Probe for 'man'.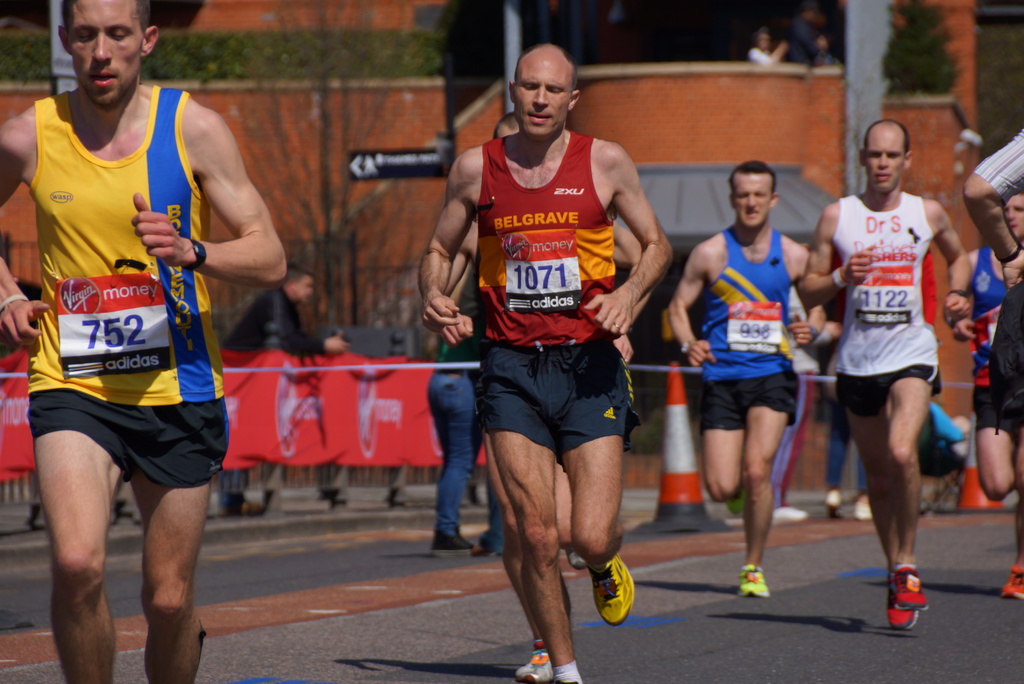
Probe result: select_region(796, 118, 972, 630).
